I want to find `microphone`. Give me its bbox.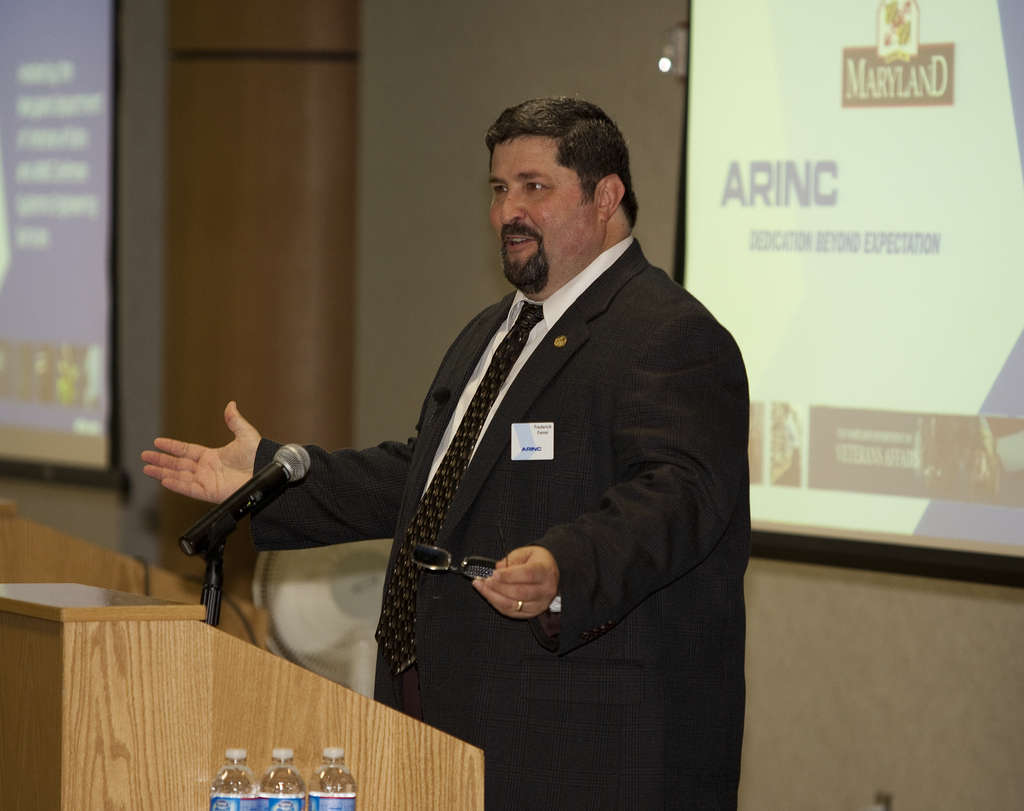
(left=179, top=441, right=308, bottom=559).
